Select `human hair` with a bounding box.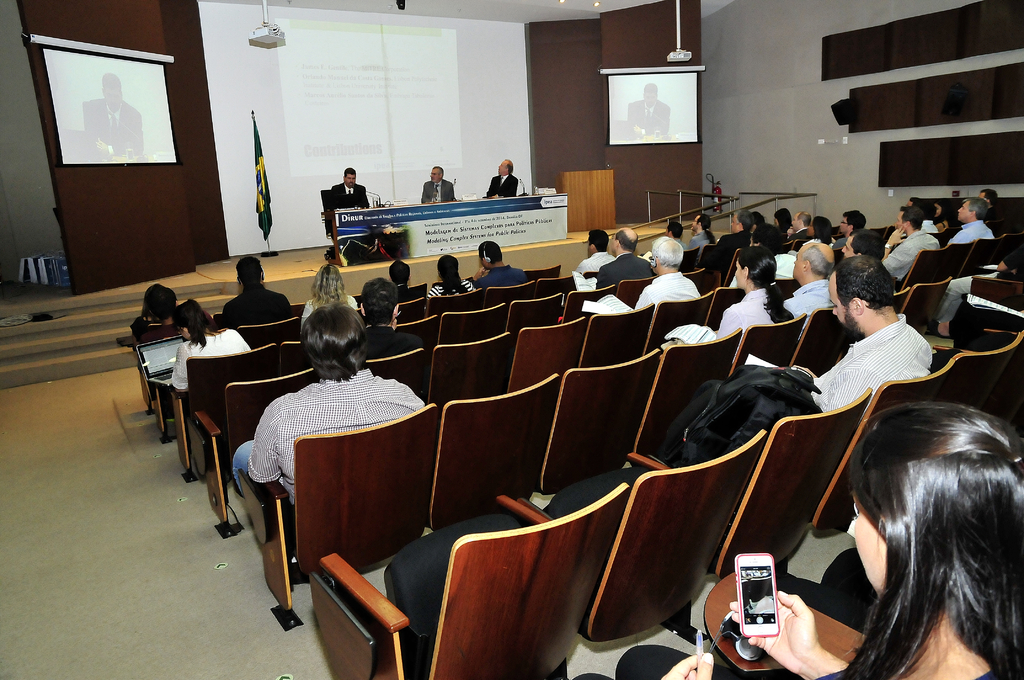
Rect(810, 213, 831, 240).
